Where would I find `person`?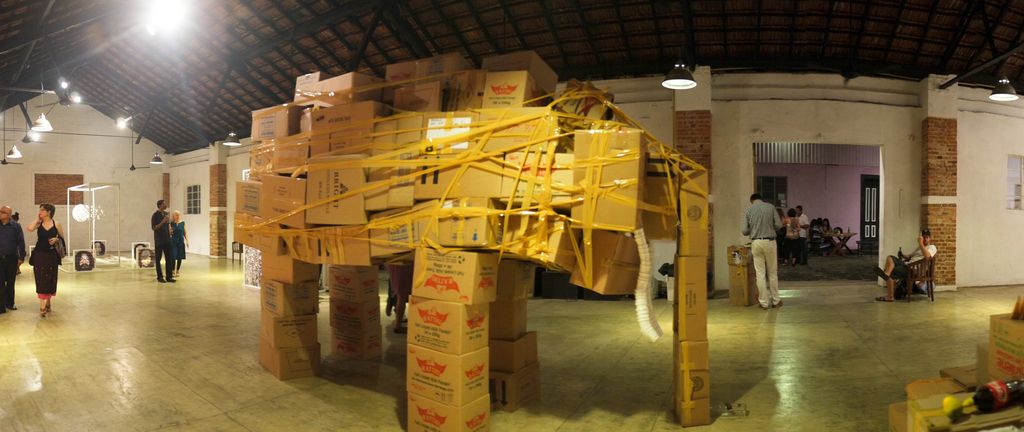
At l=815, t=218, r=824, b=249.
